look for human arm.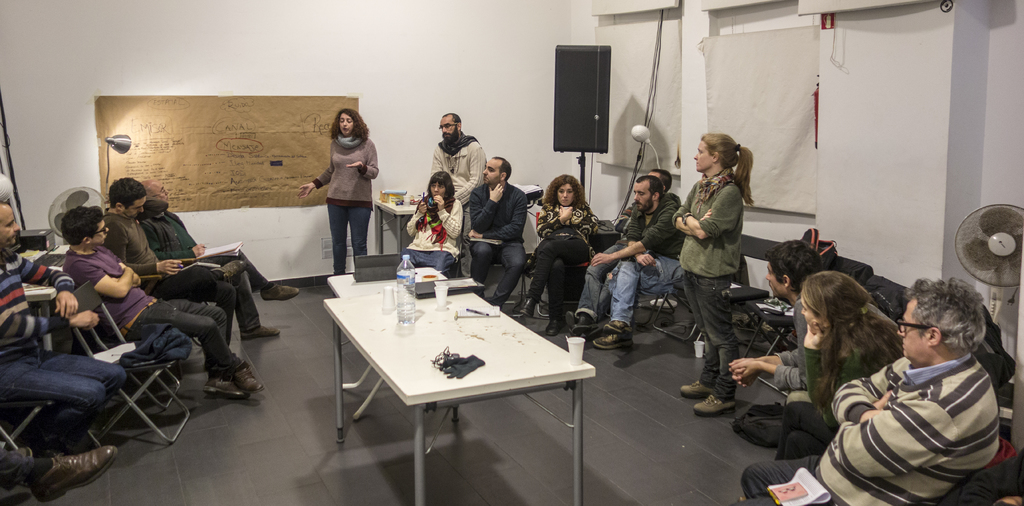
Found: 431 143 445 172.
